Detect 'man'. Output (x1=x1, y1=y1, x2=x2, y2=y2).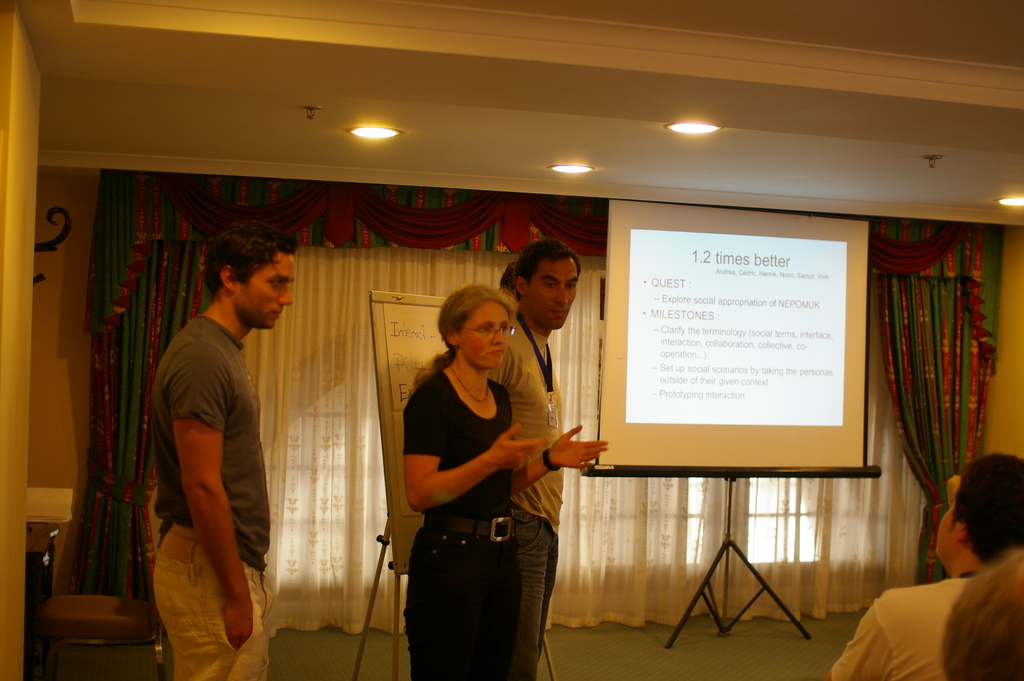
(x1=138, y1=218, x2=301, y2=660).
